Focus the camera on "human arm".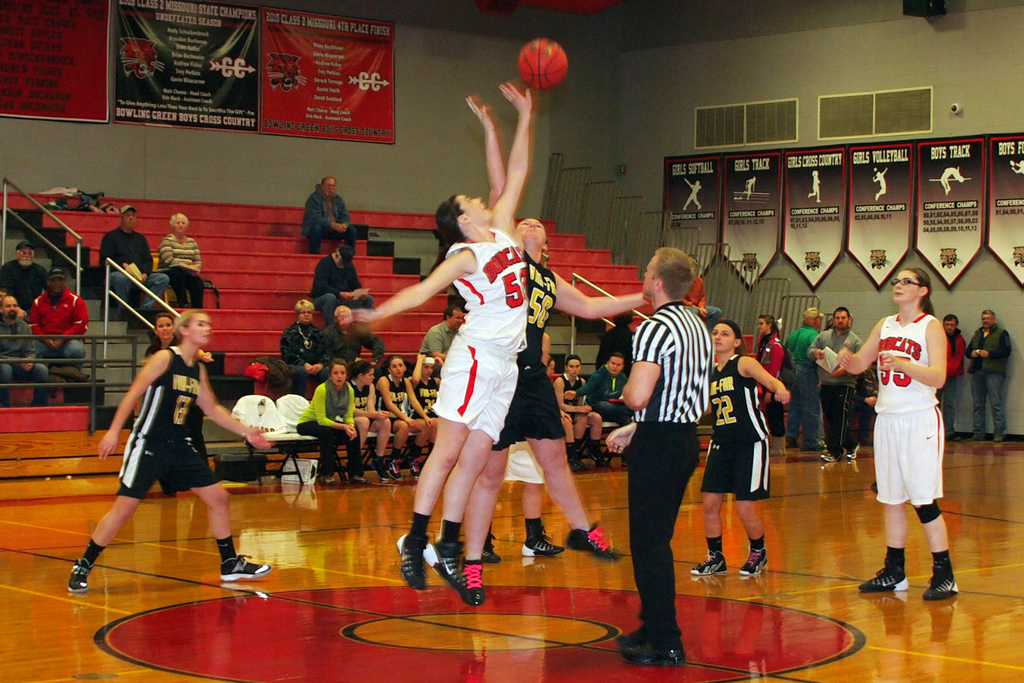
Focus region: [406, 379, 432, 431].
